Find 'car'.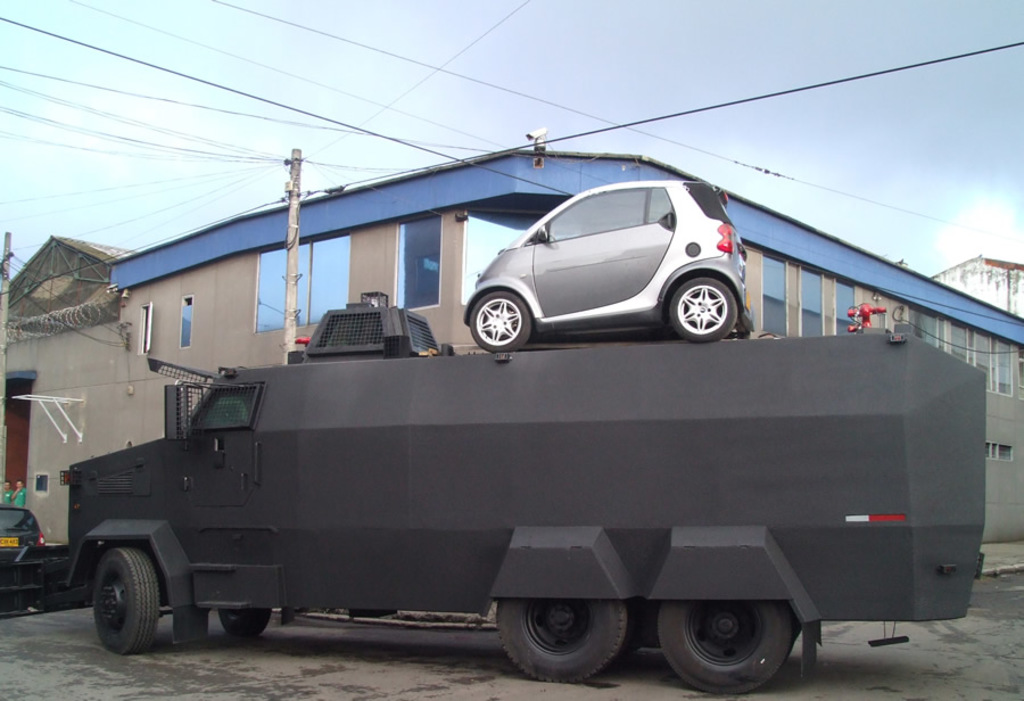
left=0, top=502, right=46, bottom=617.
